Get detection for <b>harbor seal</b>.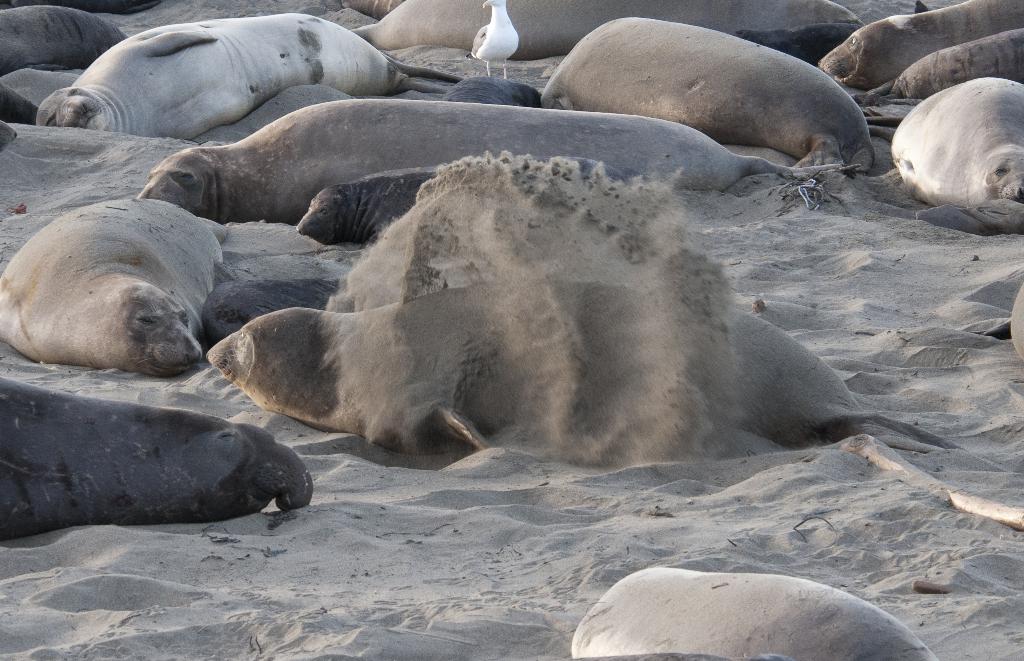
Detection: [822,0,1023,89].
